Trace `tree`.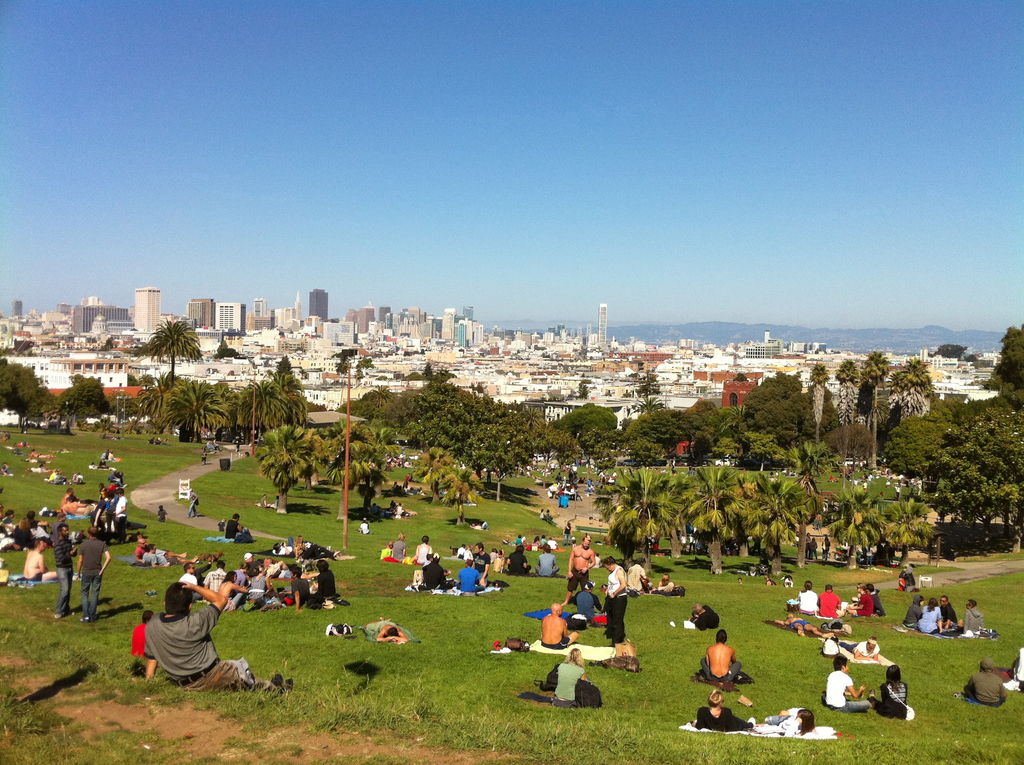
Traced to bbox(553, 400, 616, 463).
